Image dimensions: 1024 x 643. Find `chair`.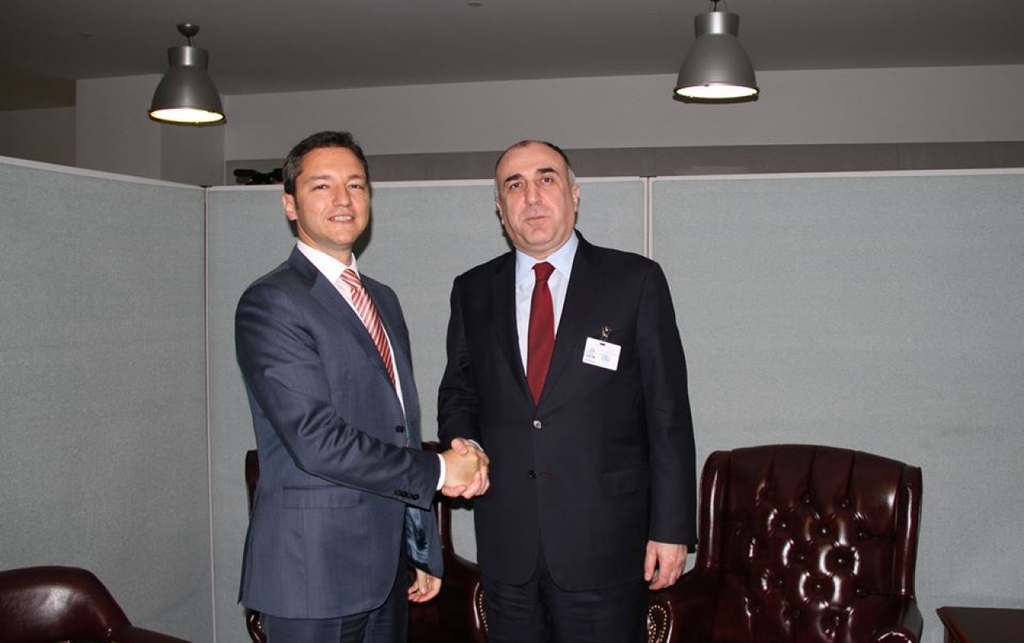
rect(676, 368, 911, 639).
